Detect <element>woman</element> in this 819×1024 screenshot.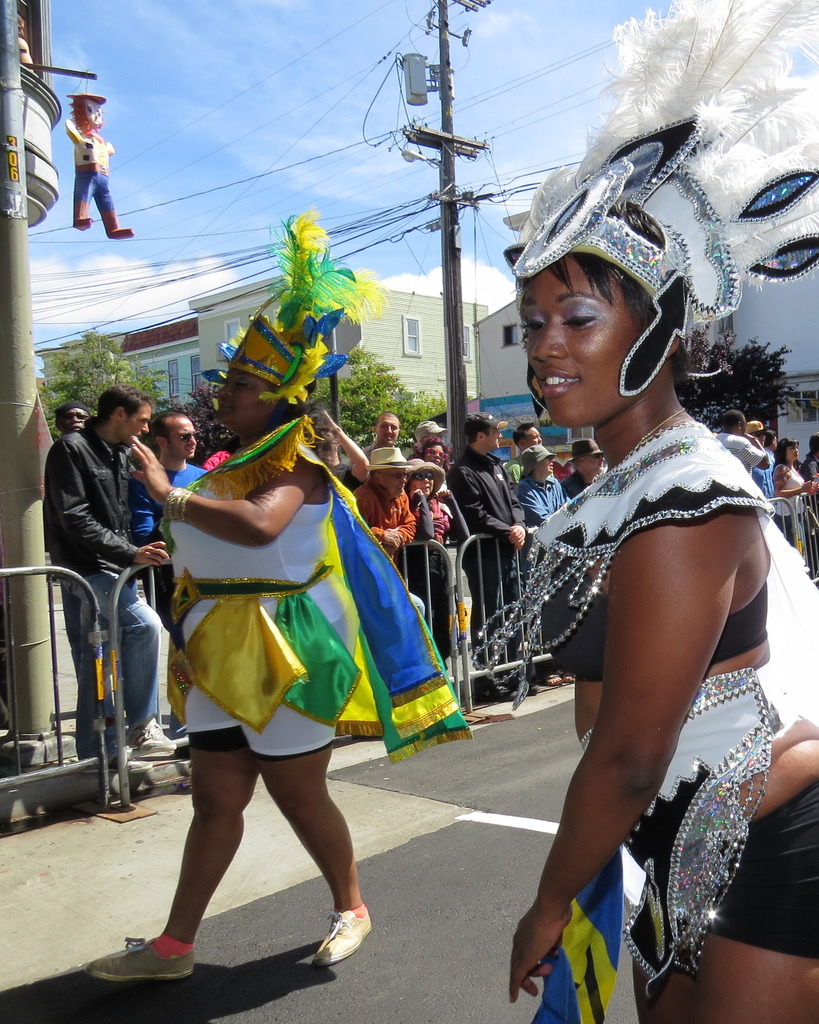
Detection: x1=411, y1=433, x2=464, y2=503.
